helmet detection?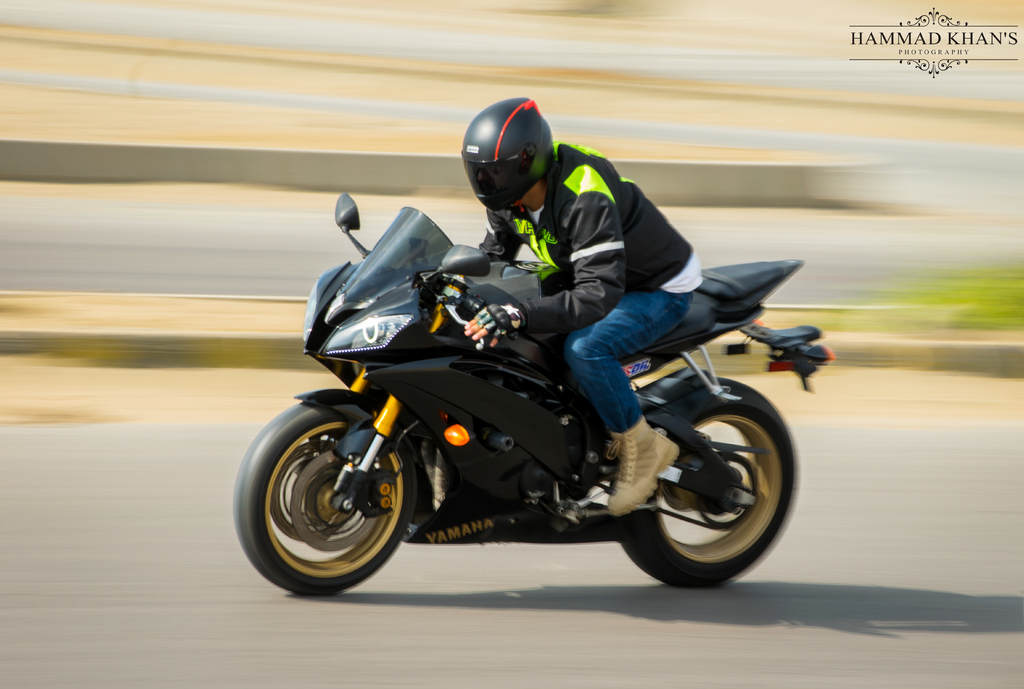
[461,102,554,210]
